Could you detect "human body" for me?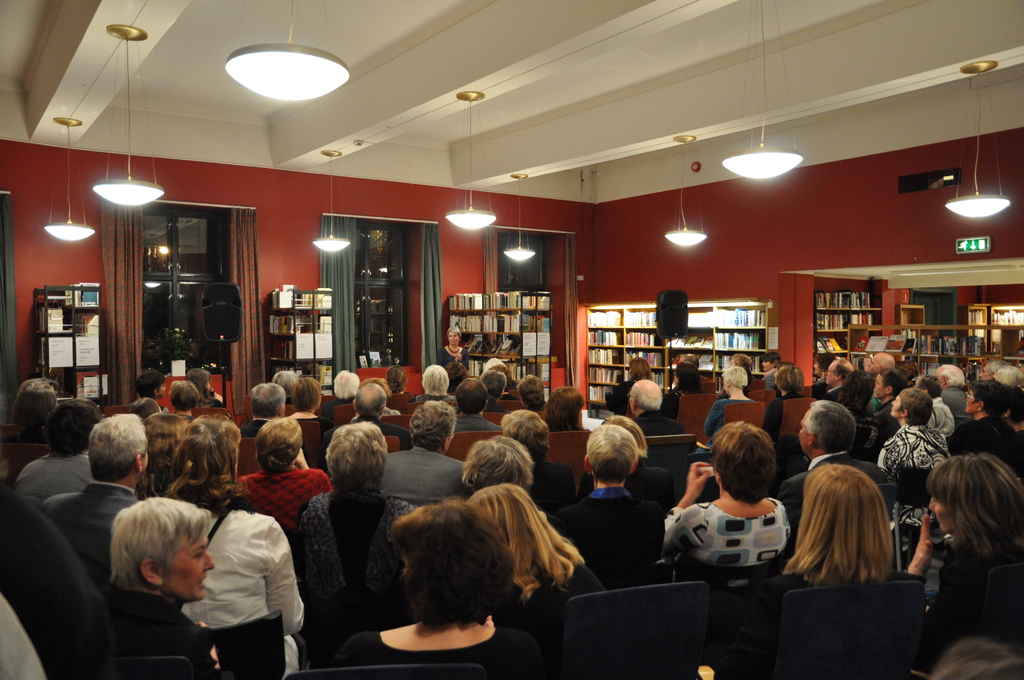
Detection result: {"x1": 952, "y1": 414, "x2": 1014, "y2": 474}.
